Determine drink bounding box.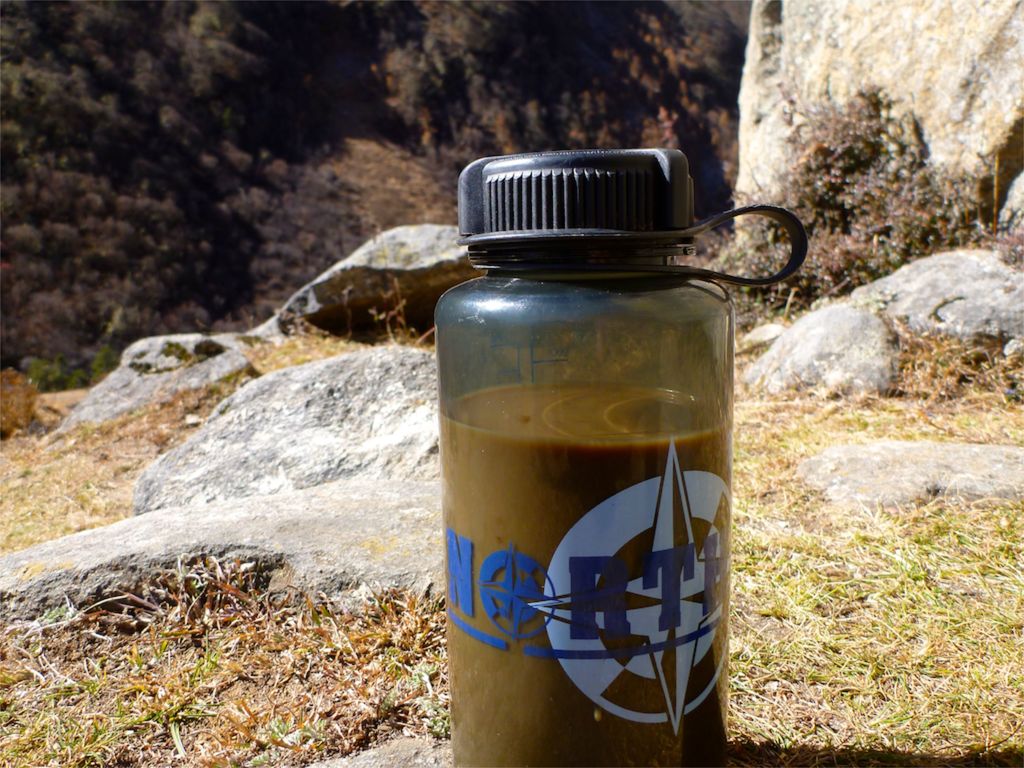
Determined: 440, 377, 733, 767.
